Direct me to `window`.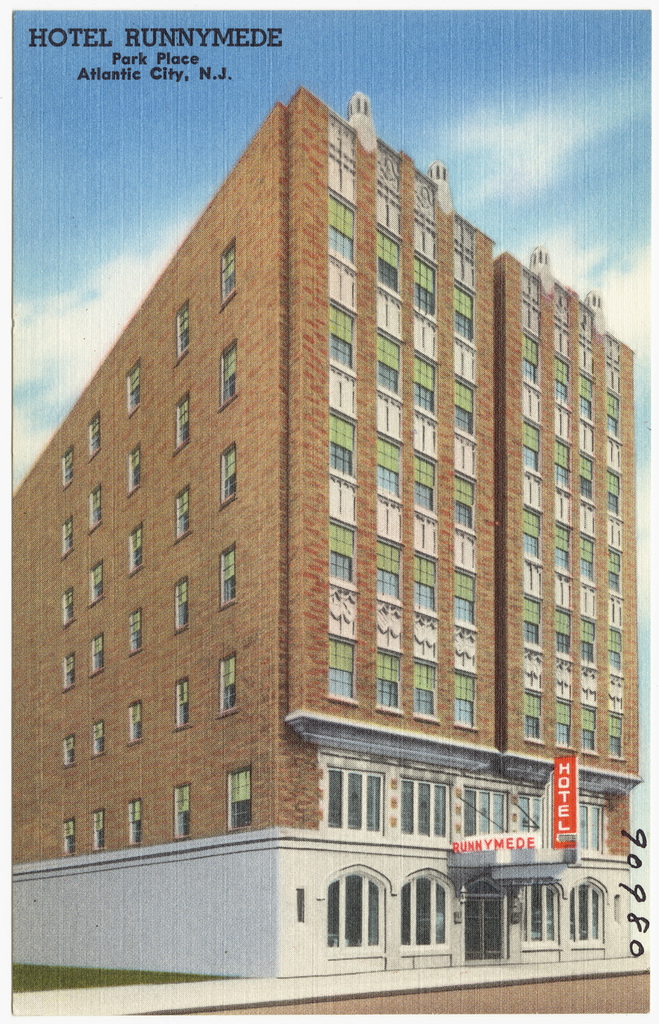
Direction: (63,449,75,487).
